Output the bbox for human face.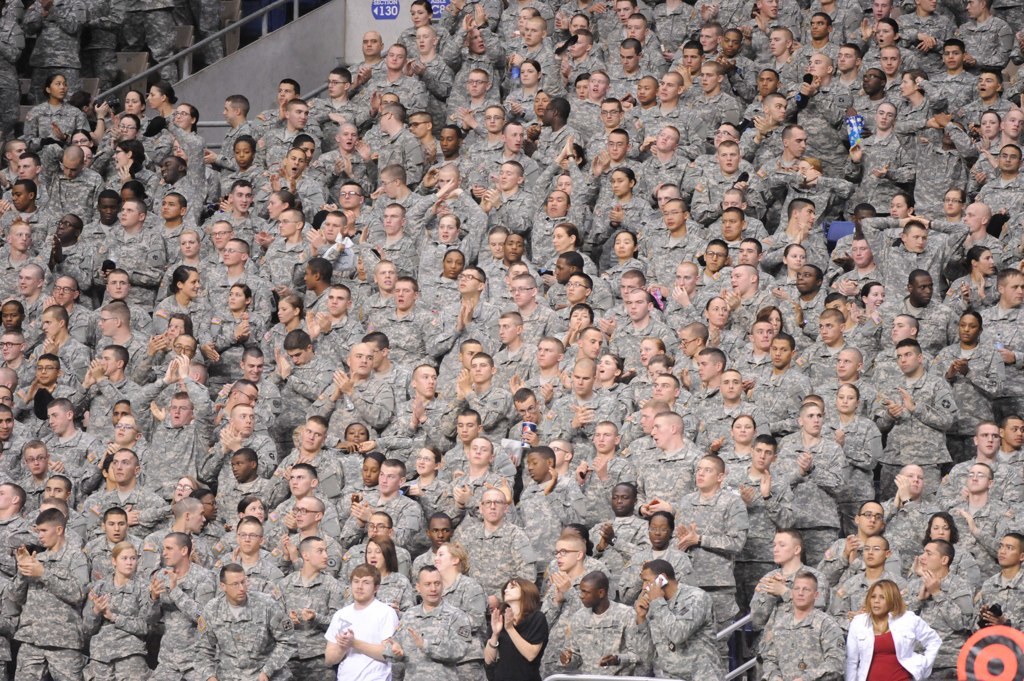
crop(321, 213, 344, 243).
